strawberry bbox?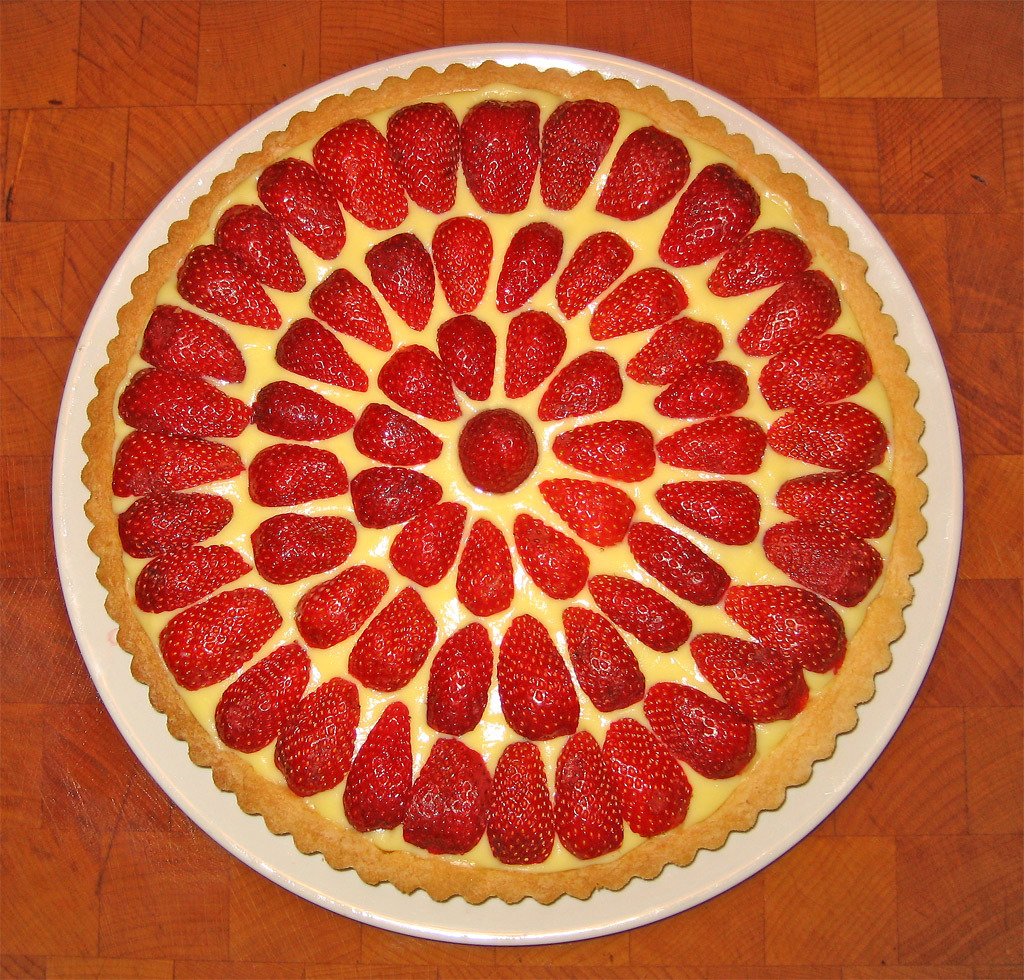
[159, 584, 283, 689]
